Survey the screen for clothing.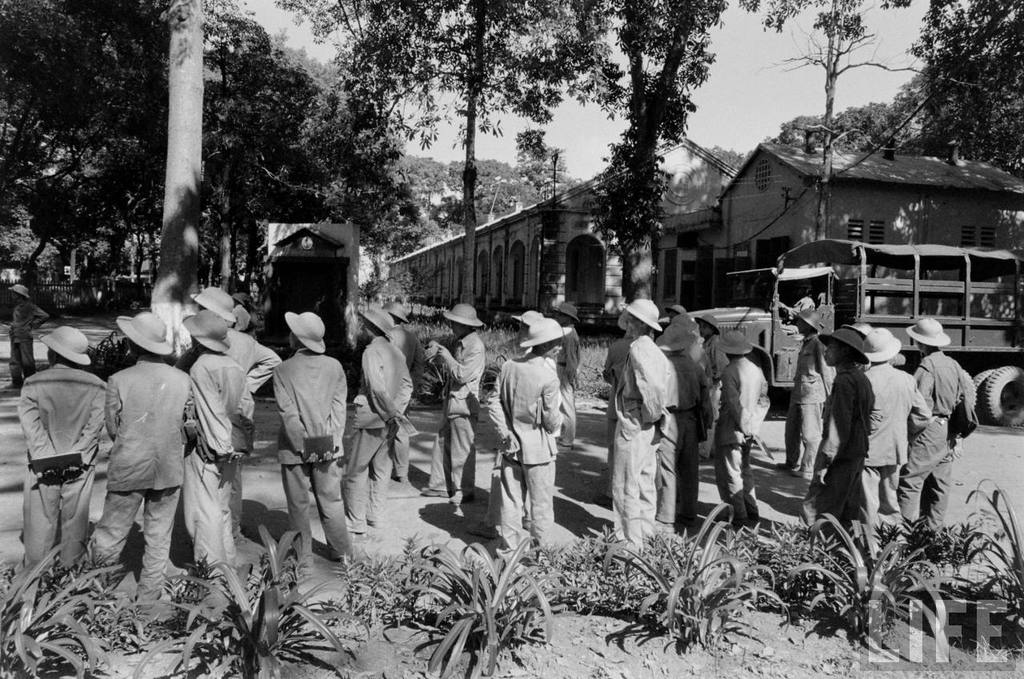
Survey found: {"x1": 657, "y1": 353, "x2": 704, "y2": 525}.
